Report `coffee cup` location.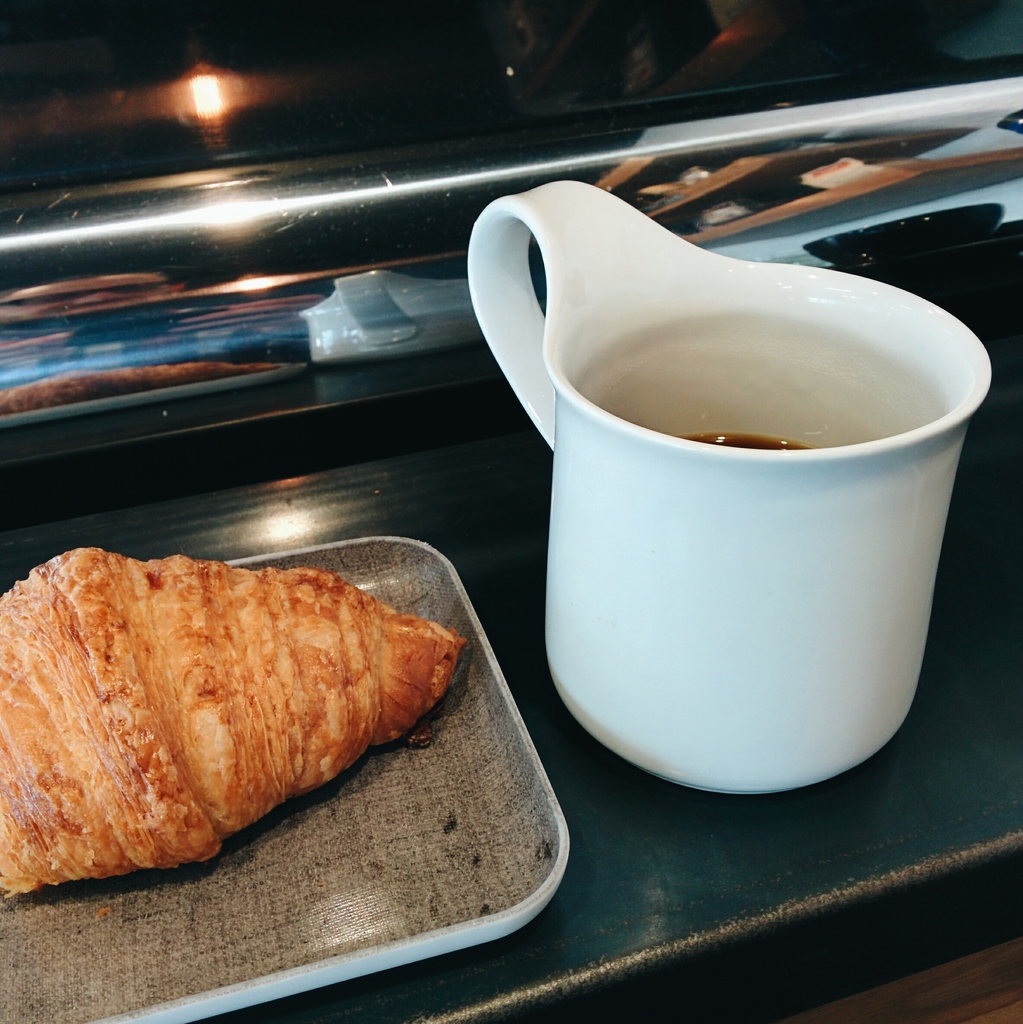
Report: [462,175,997,796].
